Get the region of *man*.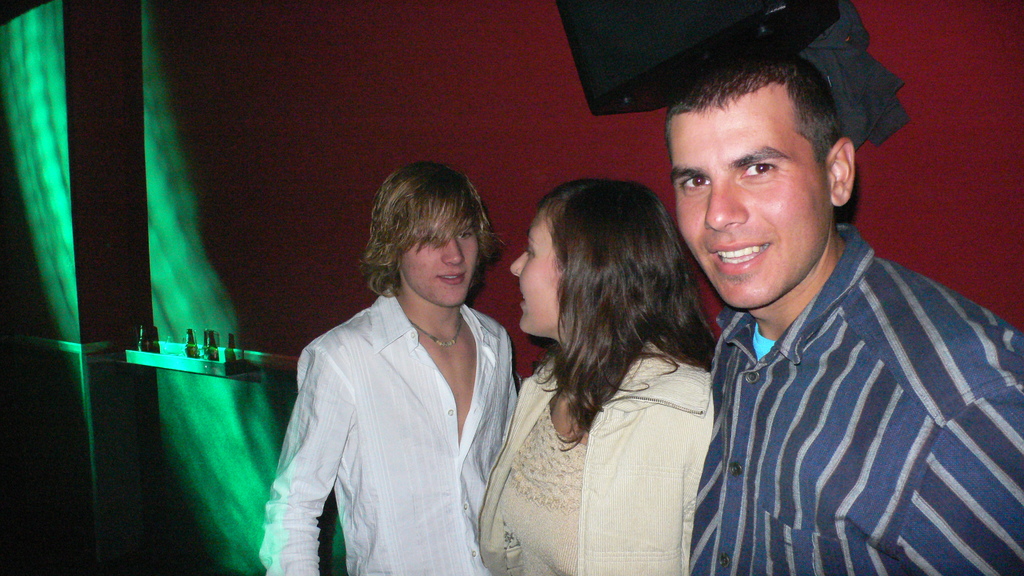
260 157 532 575.
